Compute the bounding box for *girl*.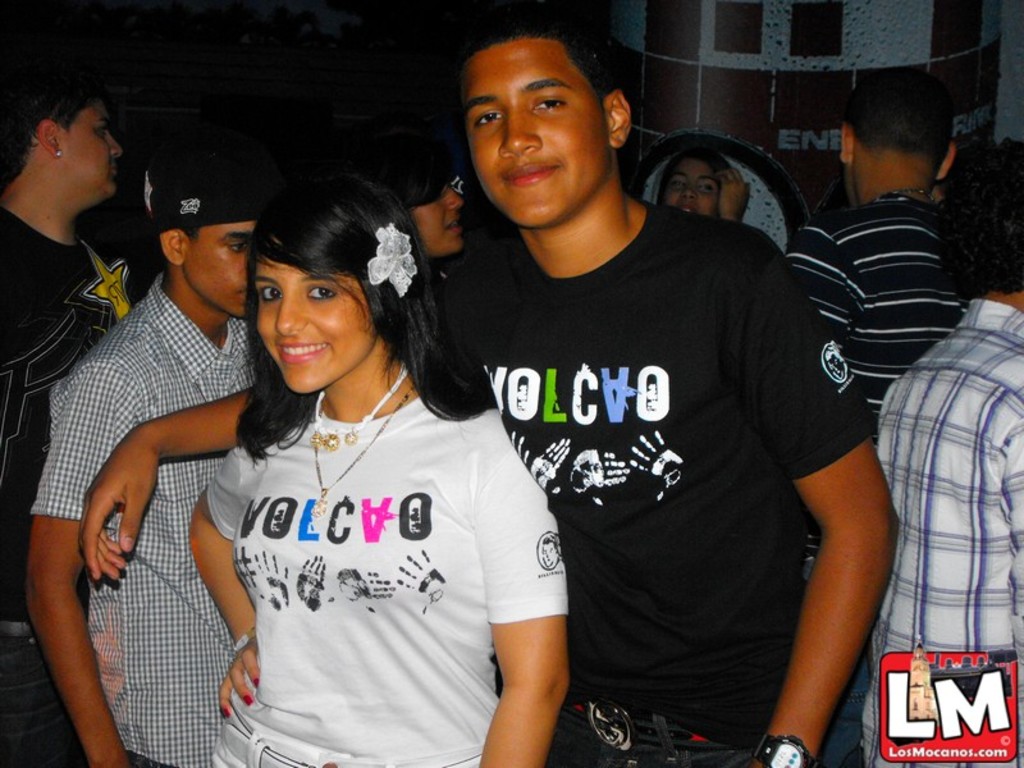
box=[182, 187, 566, 767].
